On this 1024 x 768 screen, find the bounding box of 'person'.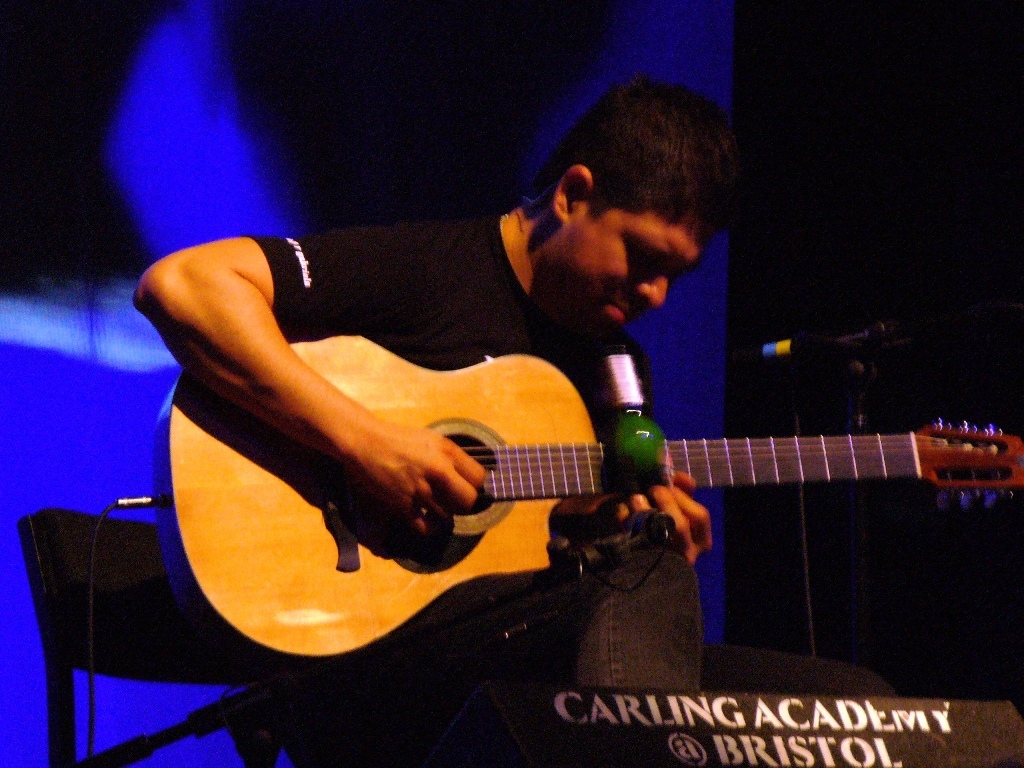
Bounding box: <region>152, 129, 916, 700</region>.
